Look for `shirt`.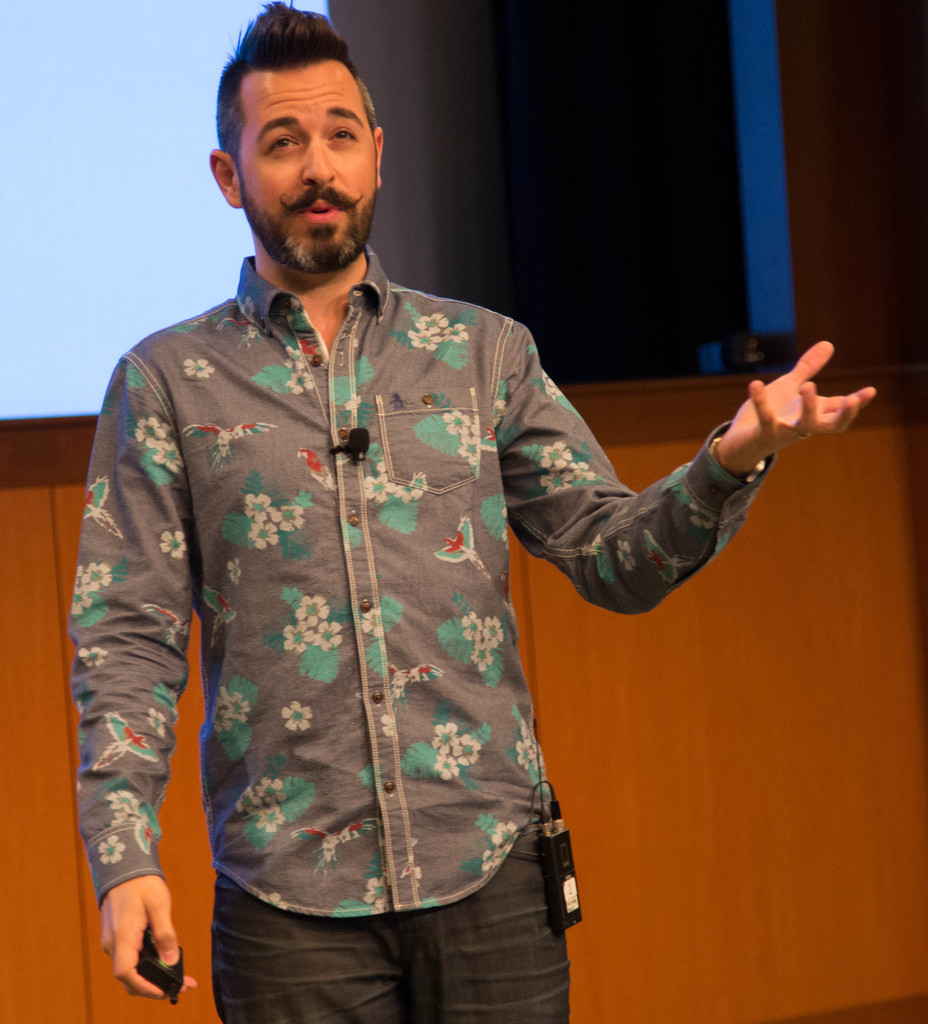
Found: locate(67, 250, 771, 920).
